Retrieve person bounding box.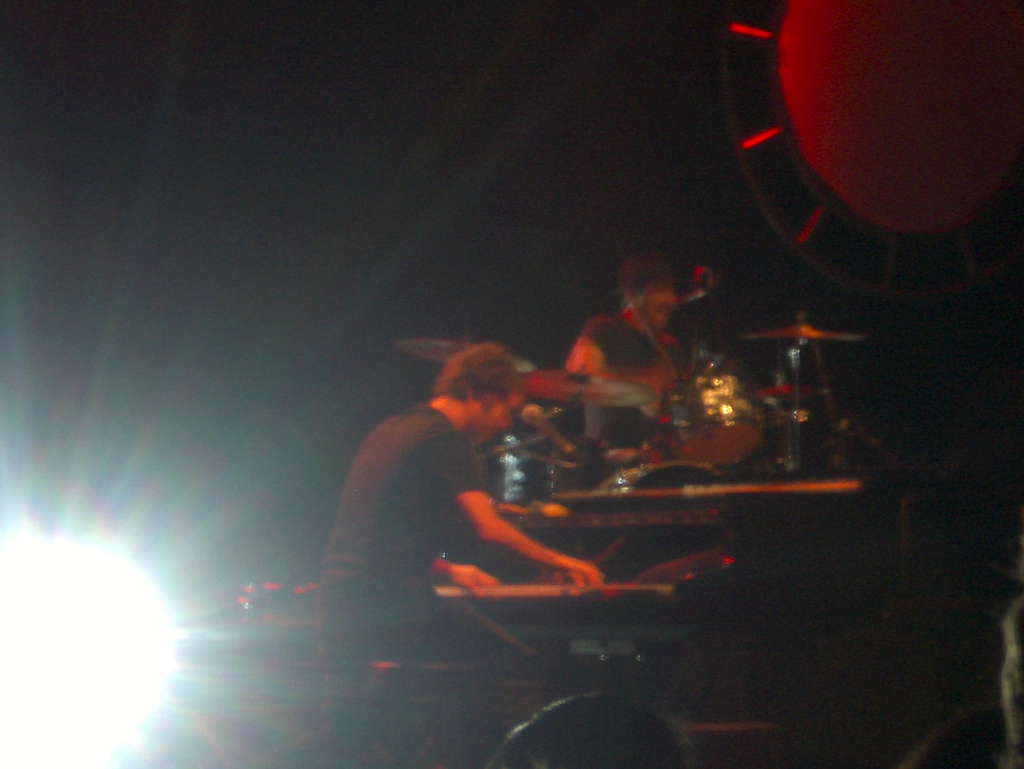
Bounding box: 329/313/579/672.
